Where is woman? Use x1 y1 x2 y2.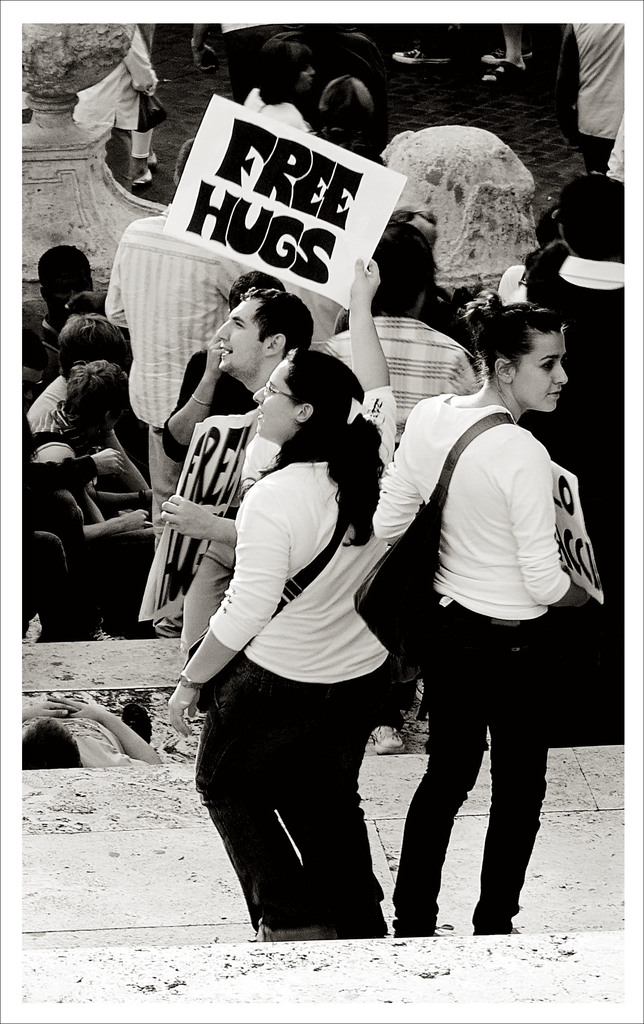
74 24 161 183.
